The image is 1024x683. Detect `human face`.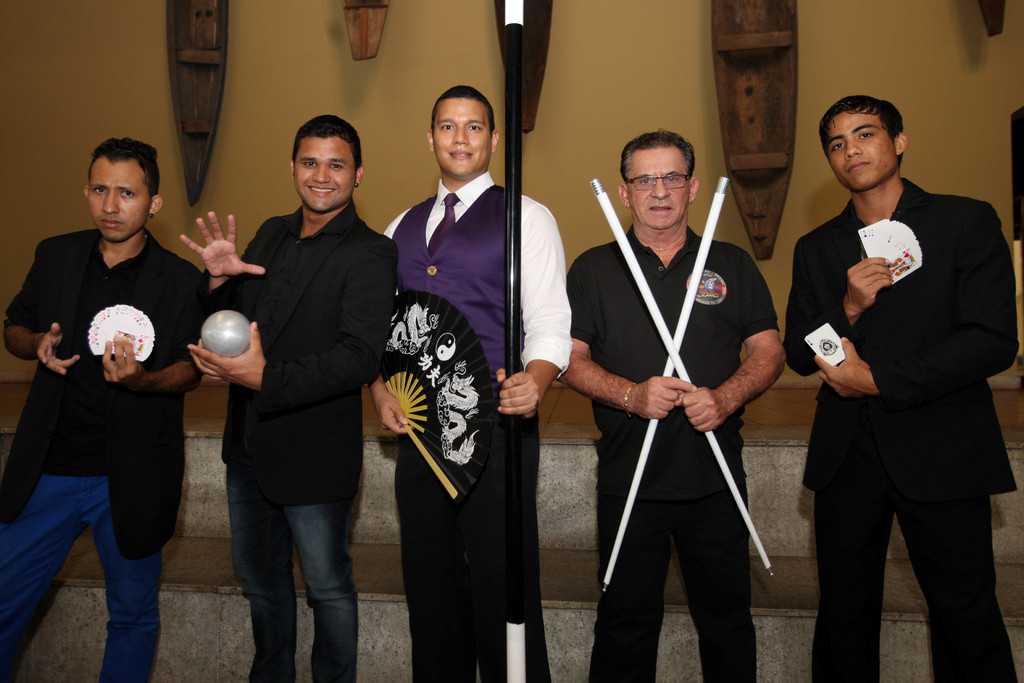
Detection: 822/102/900/195.
